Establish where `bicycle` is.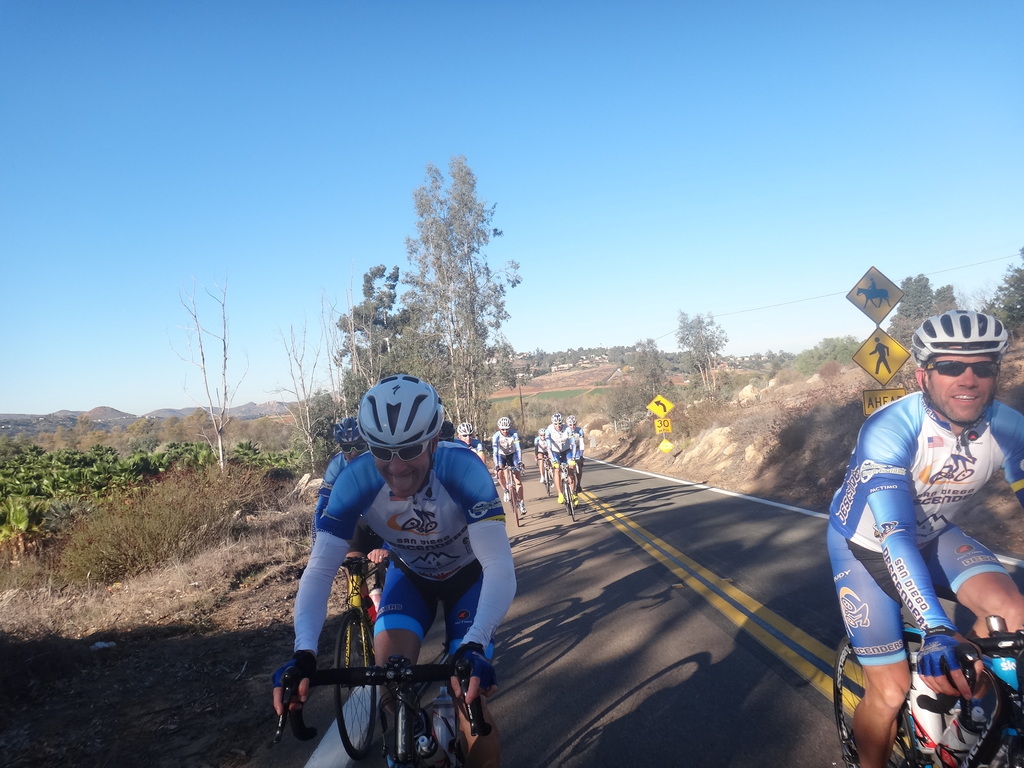
Established at [x1=835, y1=611, x2=1023, y2=767].
